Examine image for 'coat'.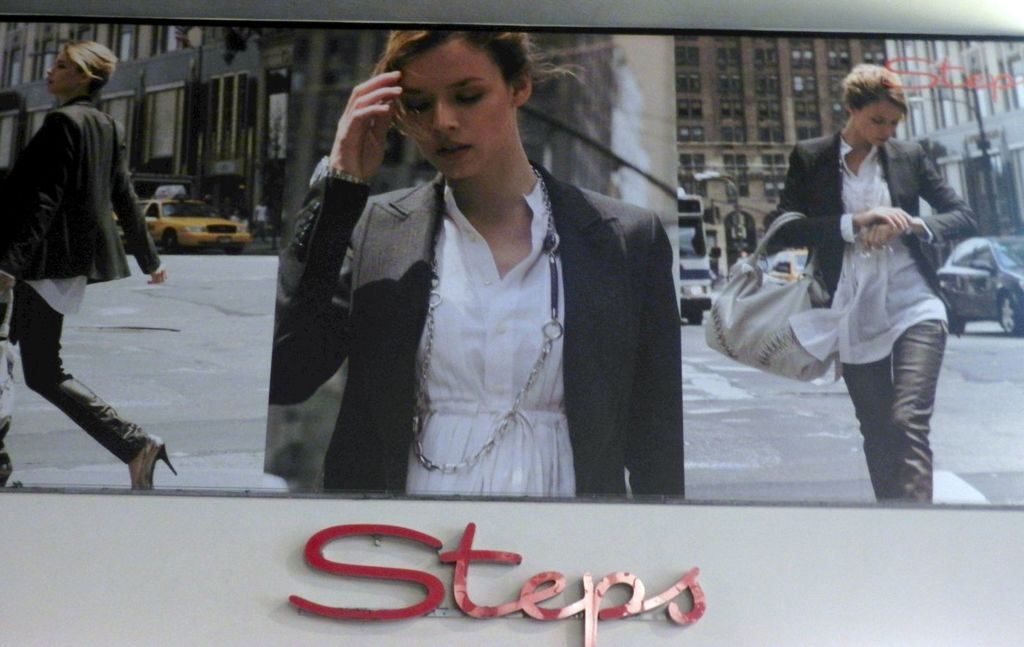
Examination result: bbox=(298, 97, 674, 508).
